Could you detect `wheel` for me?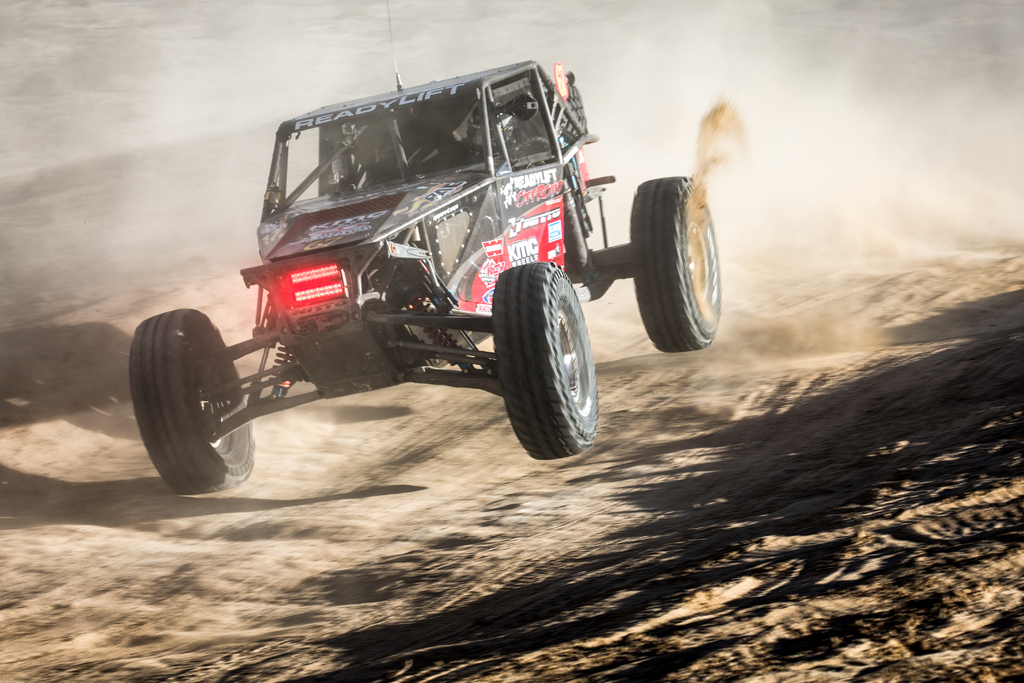
Detection result: x1=488, y1=261, x2=604, y2=450.
